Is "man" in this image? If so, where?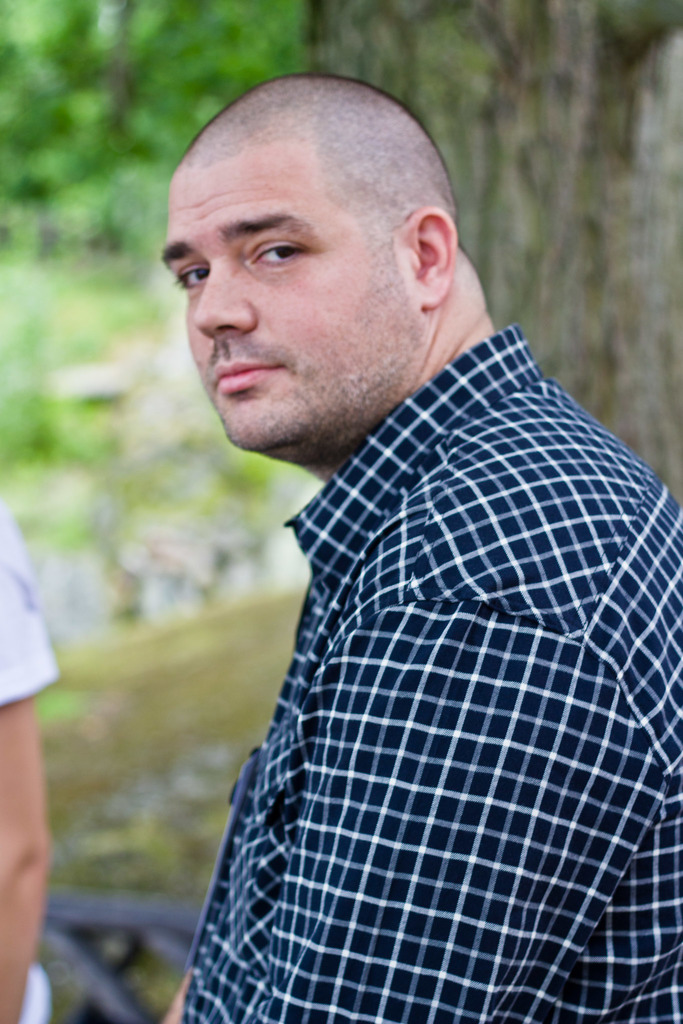
Yes, at bbox=(149, 68, 682, 1023).
